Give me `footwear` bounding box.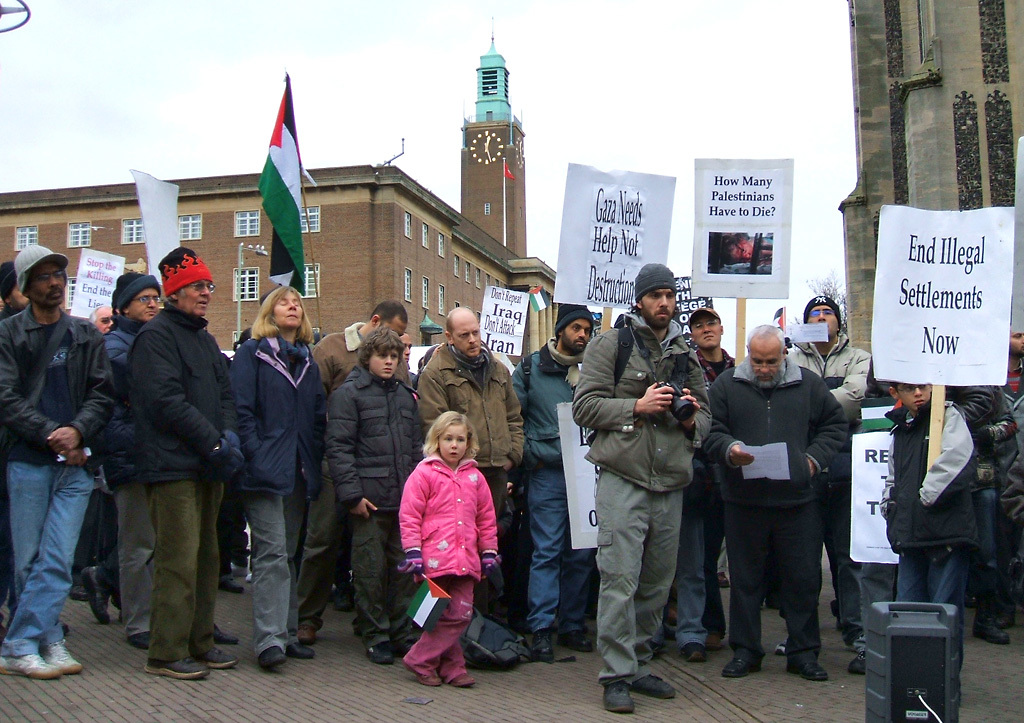
(336,588,355,614).
